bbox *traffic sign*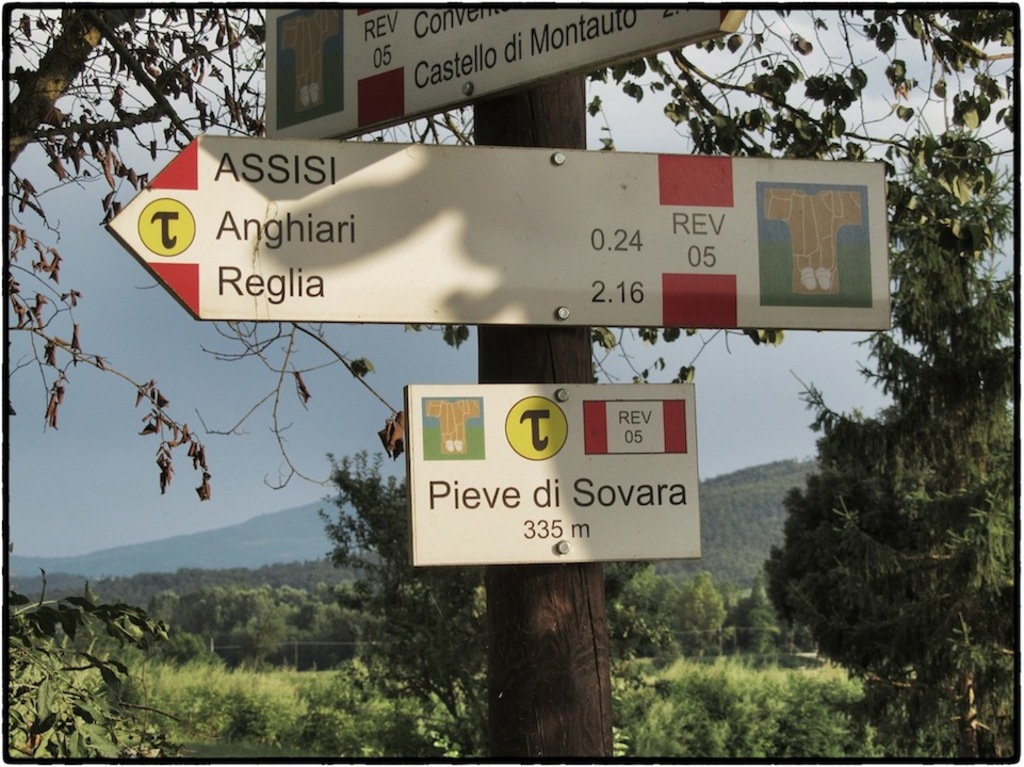
{"x1": 264, "y1": 0, "x2": 760, "y2": 142}
